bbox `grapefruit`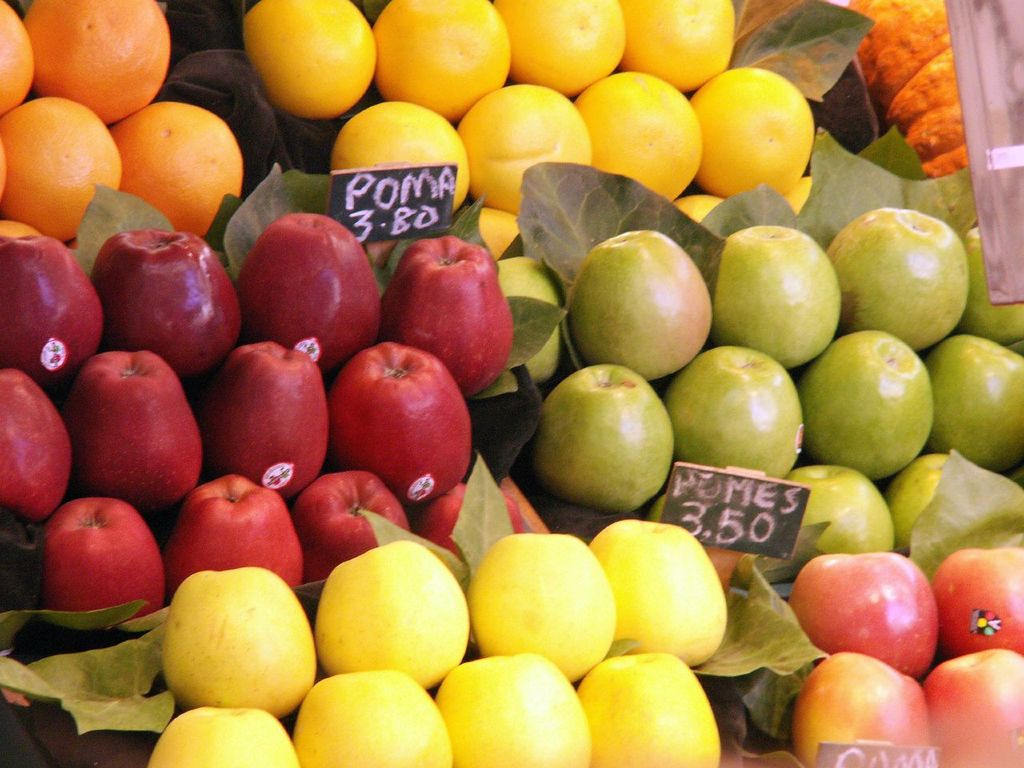
0, 94, 118, 240
